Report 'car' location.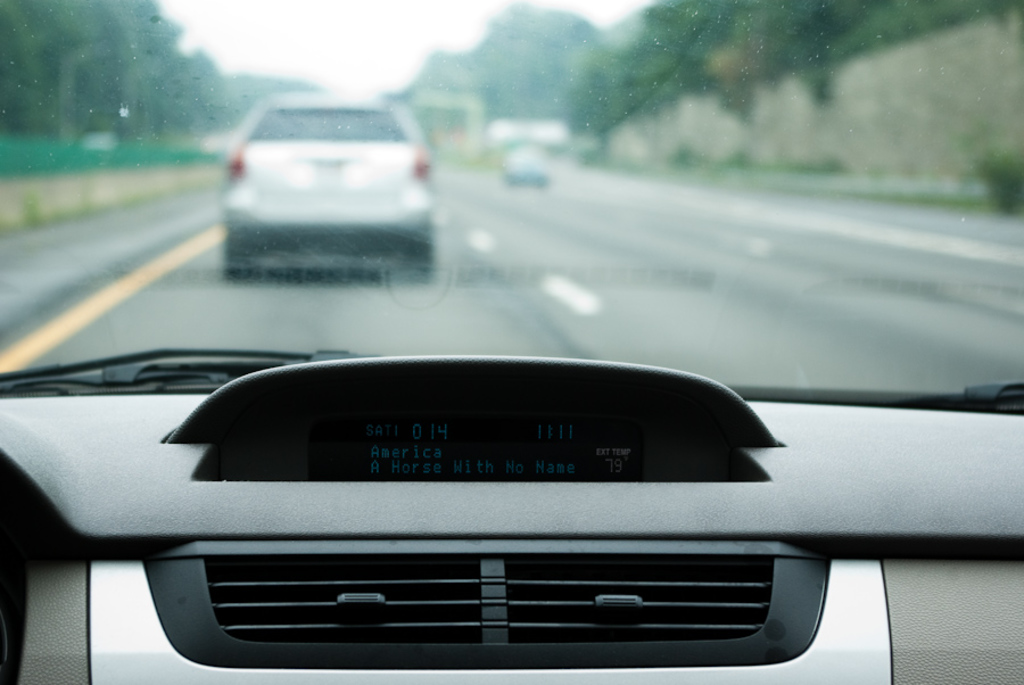
Report: rect(76, 134, 123, 156).
